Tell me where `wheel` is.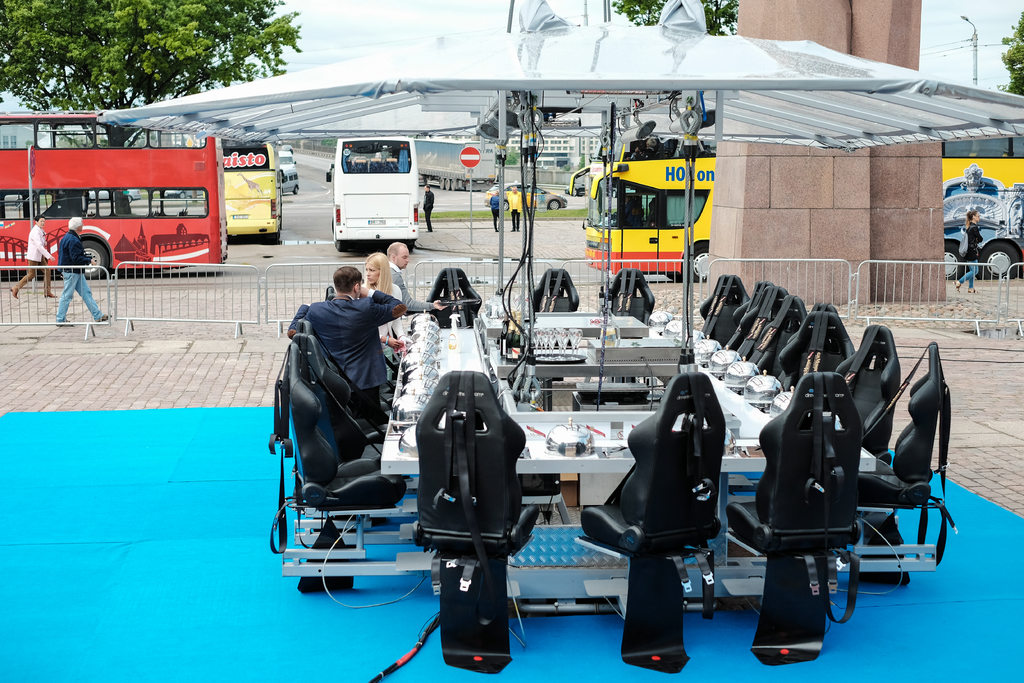
`wheel` is at 945,246,963,279.
